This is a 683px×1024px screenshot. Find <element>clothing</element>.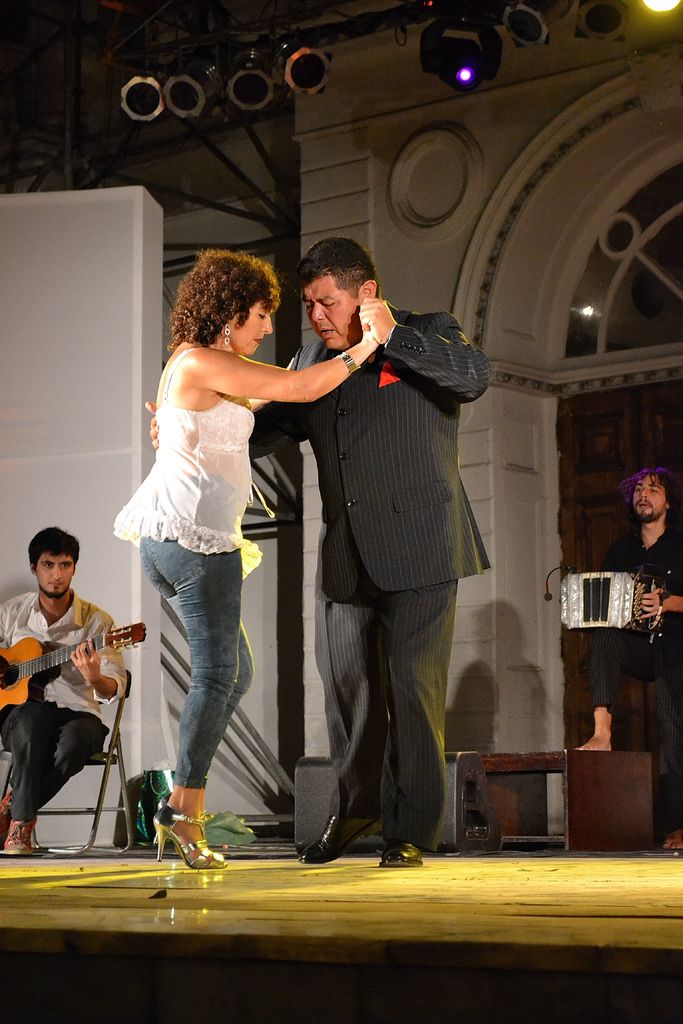
Bounding box: crop(113, 345, 264, 790).
